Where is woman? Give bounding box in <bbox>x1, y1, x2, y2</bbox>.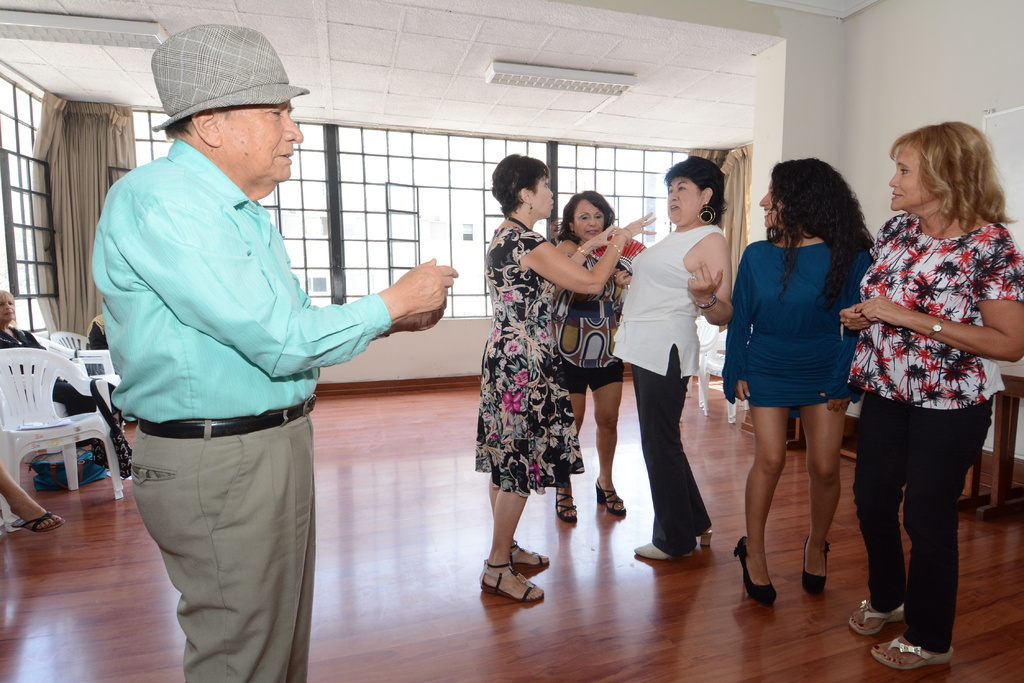
<bbox>475, 152, 657, 601</bbox>.
